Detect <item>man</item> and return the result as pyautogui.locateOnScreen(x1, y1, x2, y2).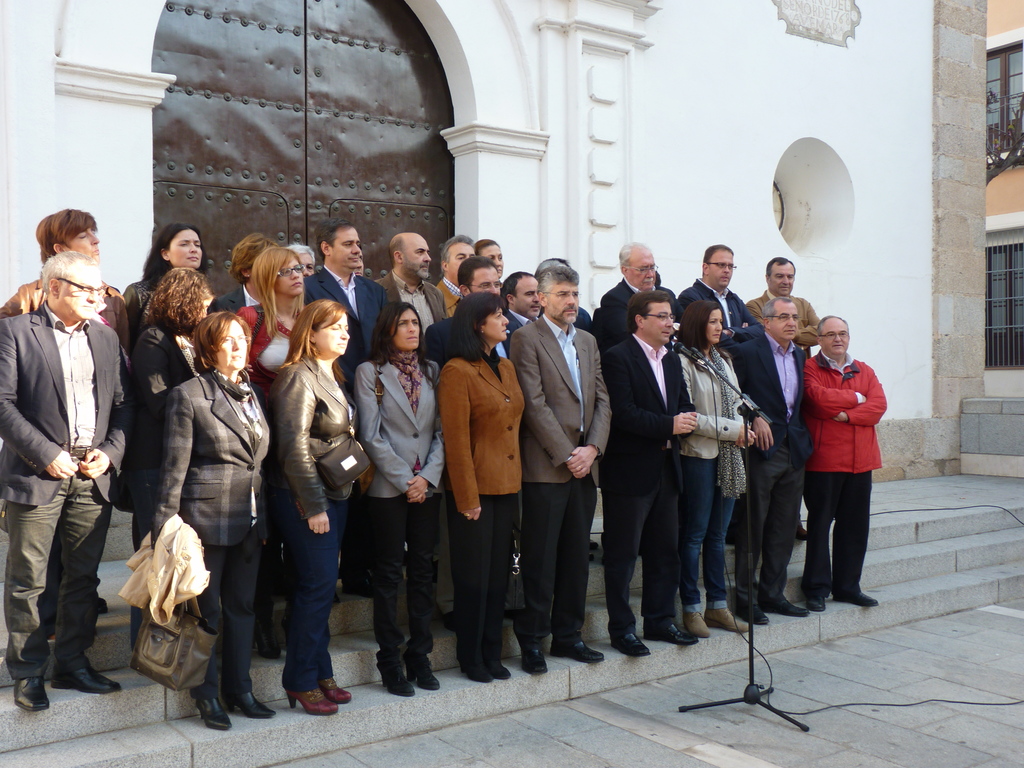
pyautogui.locateOnScreen(499, 273, 546, 336).
